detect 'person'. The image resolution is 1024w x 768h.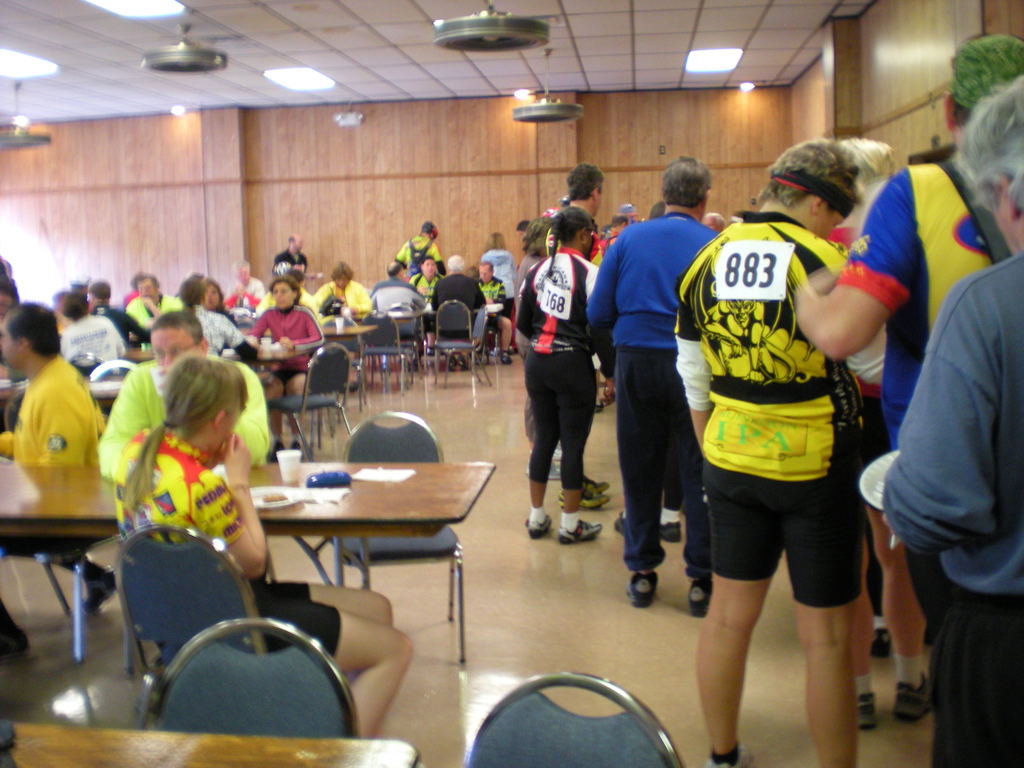
<box>0,291,113,658</box>.
